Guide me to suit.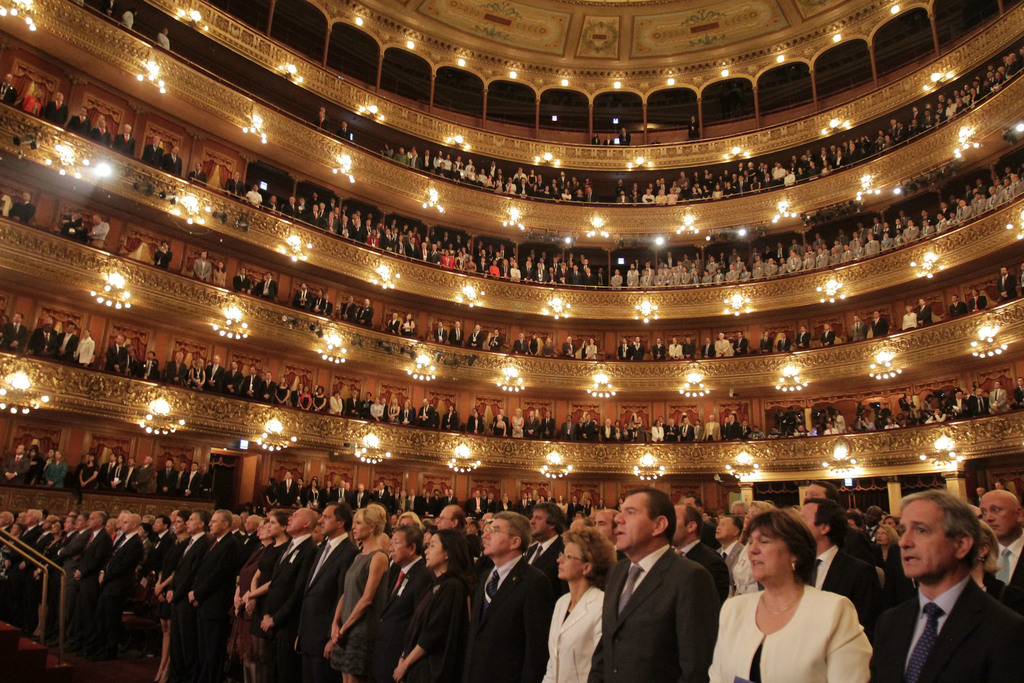
Guidance: left=776, top=337, right=791, bottom=353.
